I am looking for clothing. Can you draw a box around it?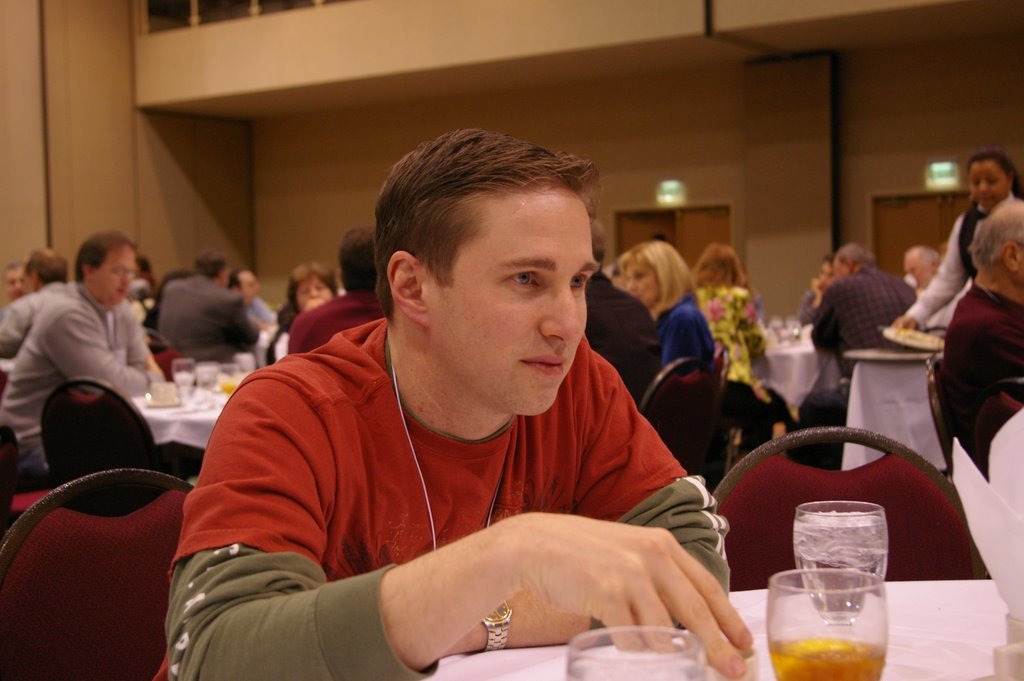
Sure, the bounding box is detection(179, 288, 744, 662).
